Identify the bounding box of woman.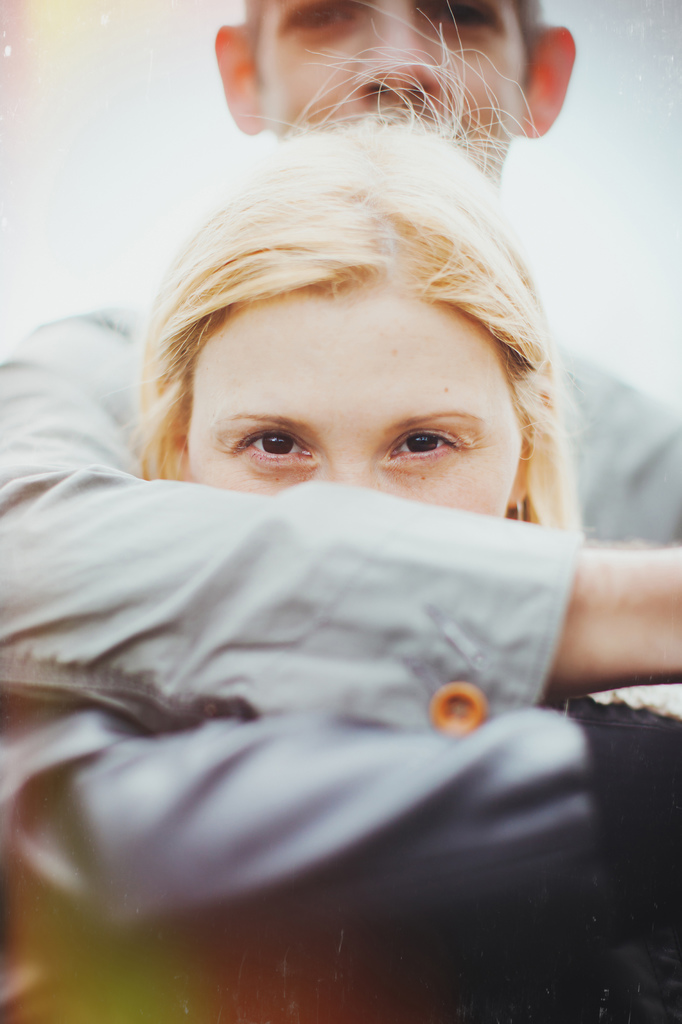
pyautogui.locateOnScreen(36, 70, 644, 957).
